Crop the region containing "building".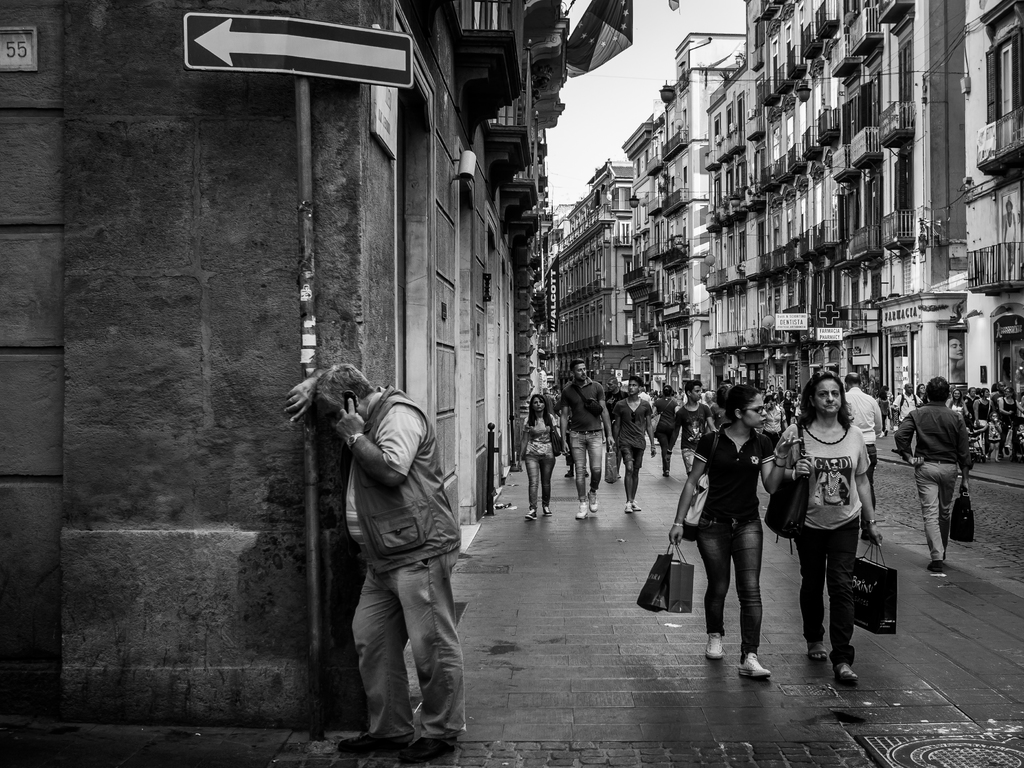
Crop region: 0,0,567,730.
